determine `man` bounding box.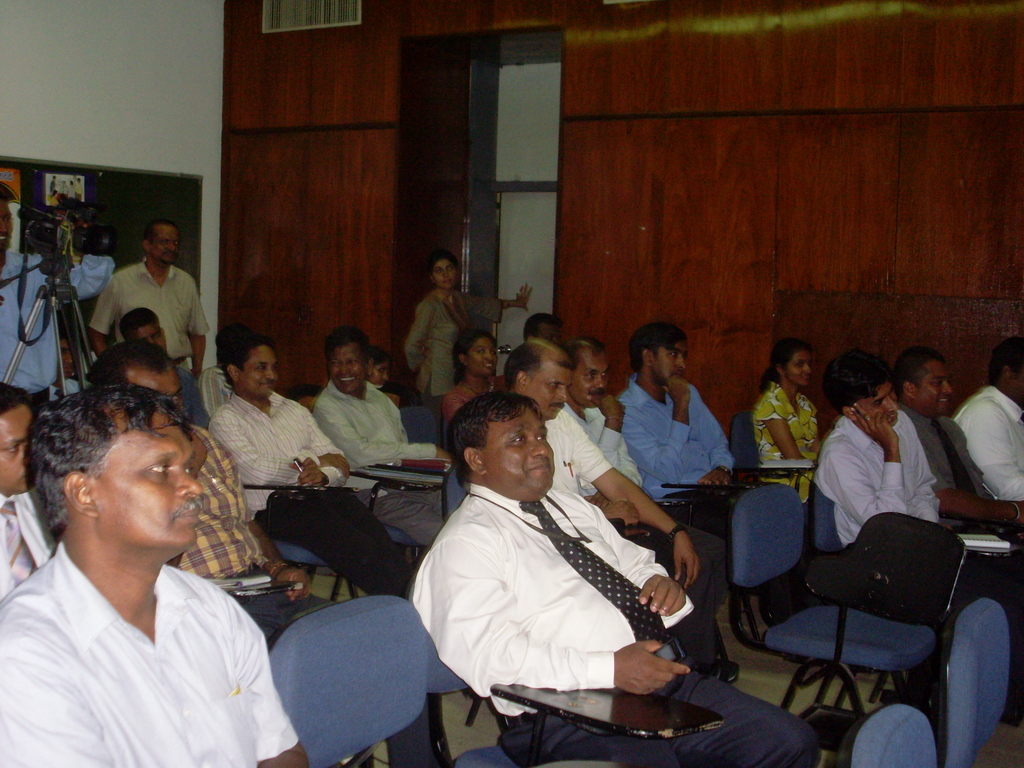
Determined: (86, 335, 440, 764).
